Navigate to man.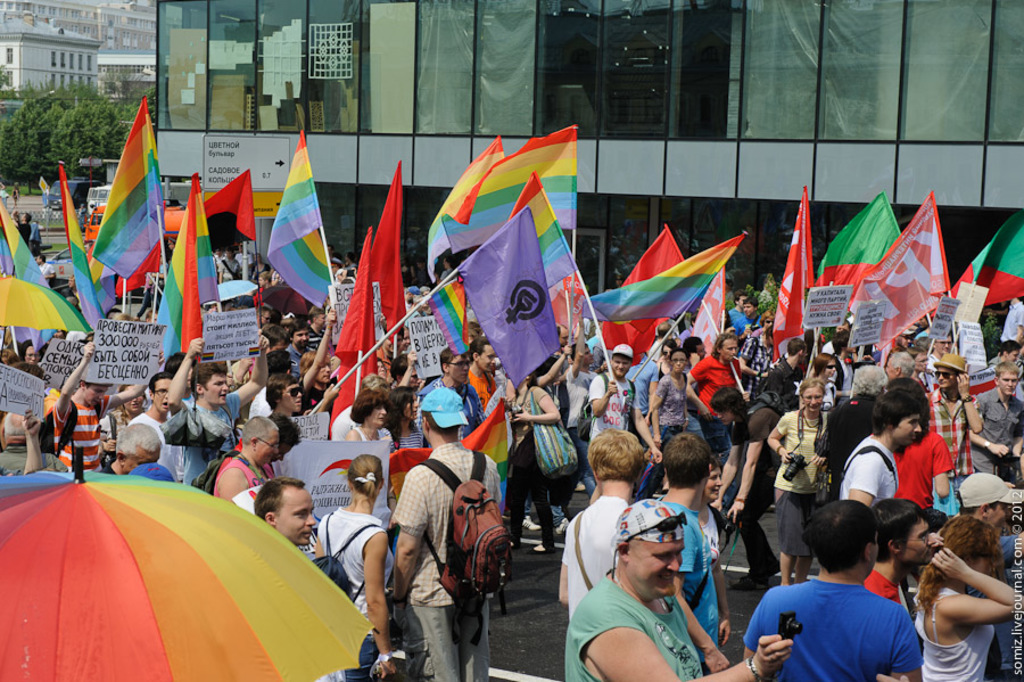
Navigation target: 560,502,795,681.
